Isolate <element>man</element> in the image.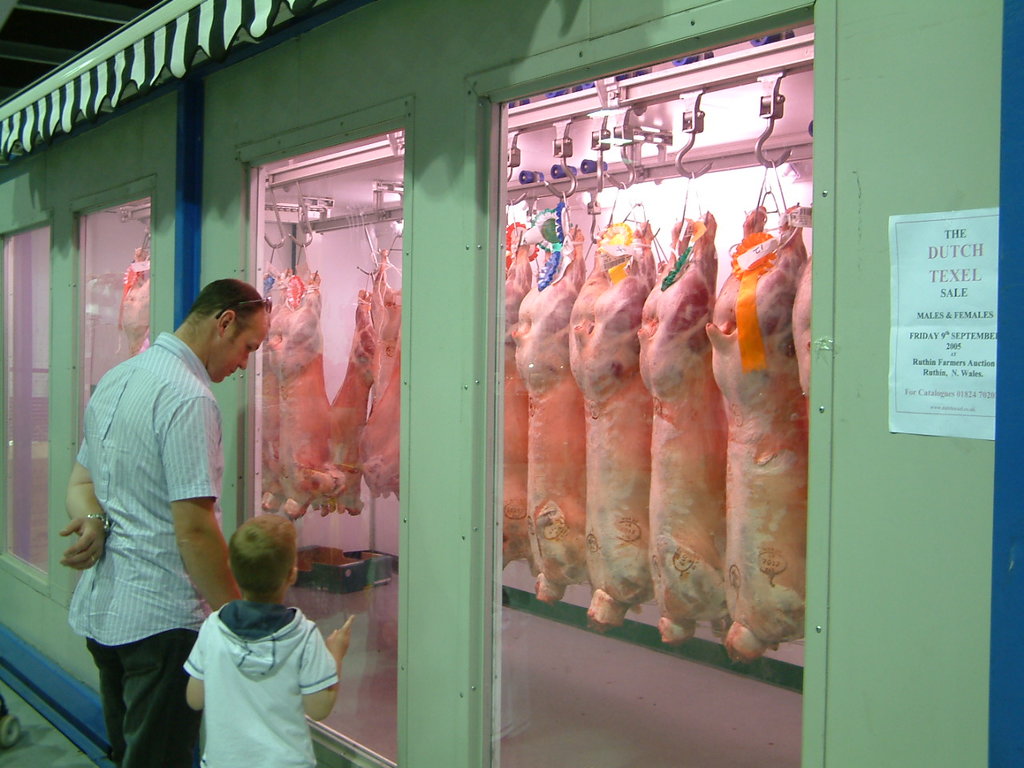
Isolated region: pyautogui.locateOnScreen(61, 253, 263, 750).
